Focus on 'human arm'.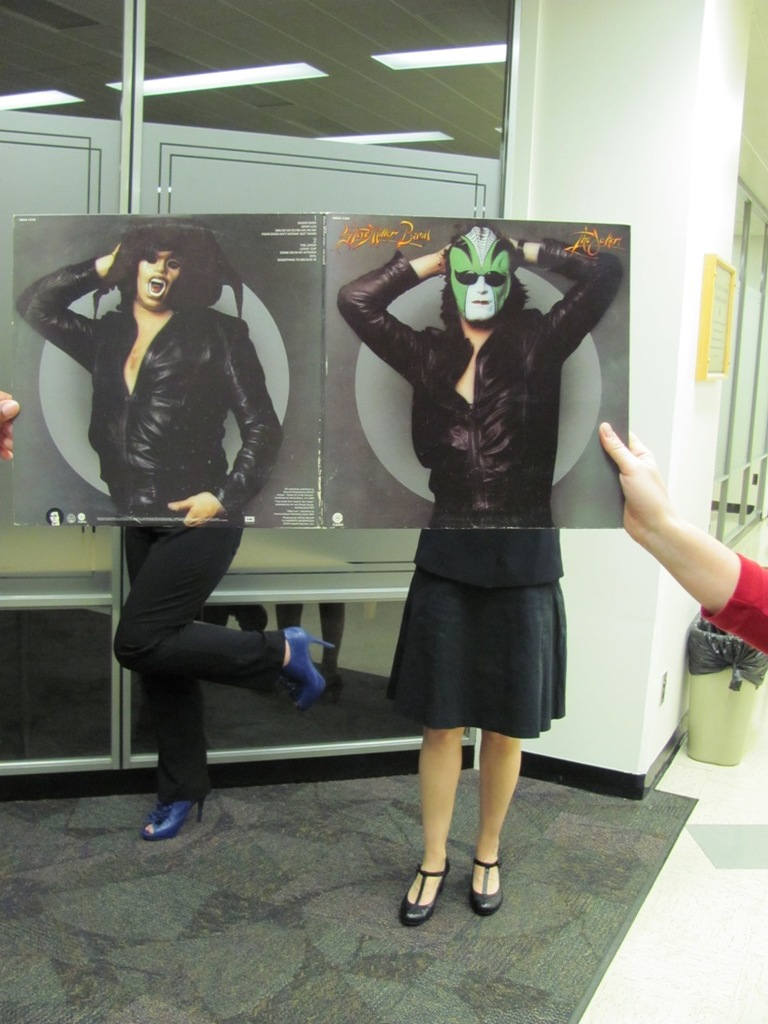
Focused at box(167, 337, 285, 534).
